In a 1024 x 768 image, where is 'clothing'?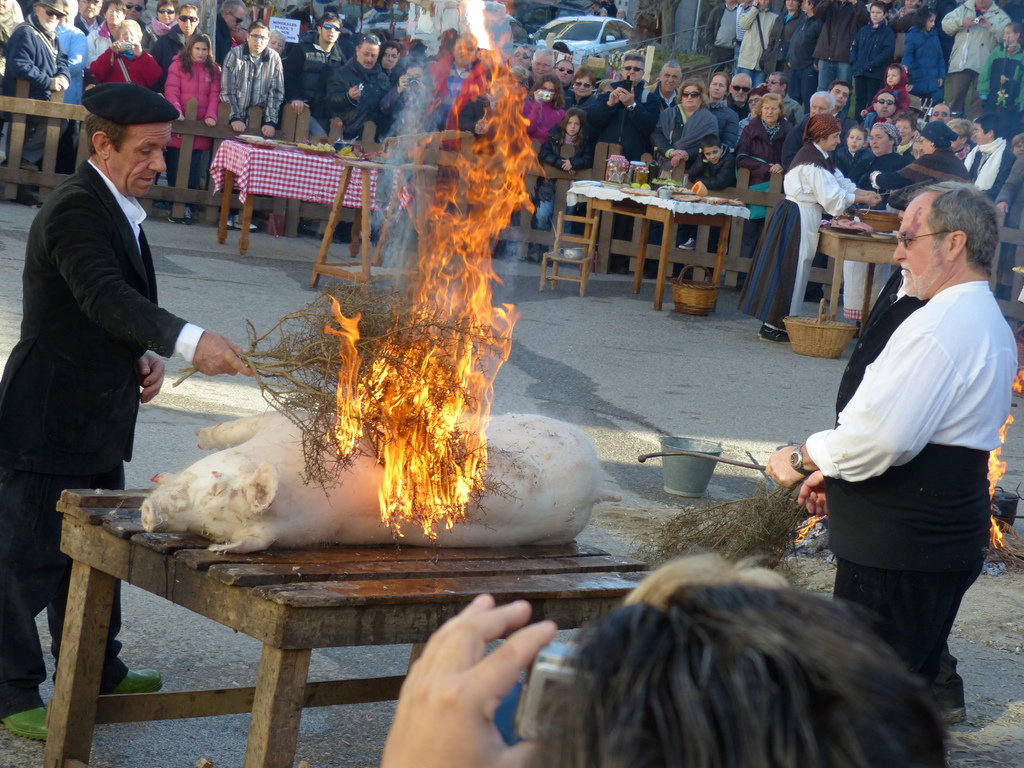
BBox(0, 161, 205, 717).
